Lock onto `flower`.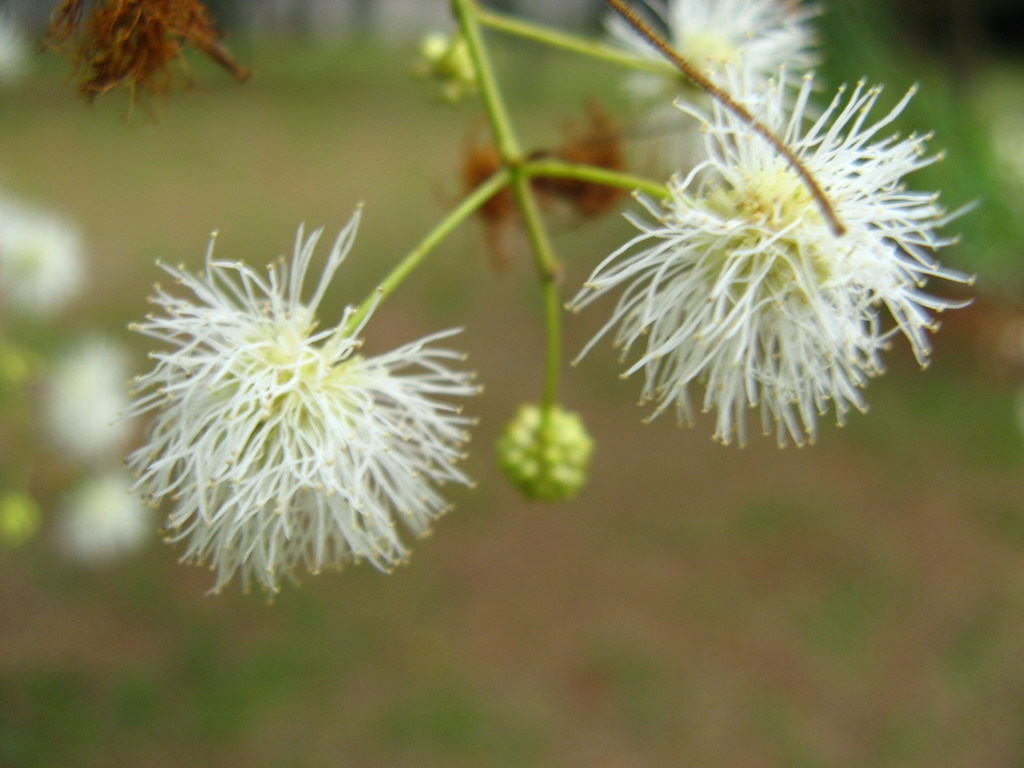
Locked: 583,66,955,457.
